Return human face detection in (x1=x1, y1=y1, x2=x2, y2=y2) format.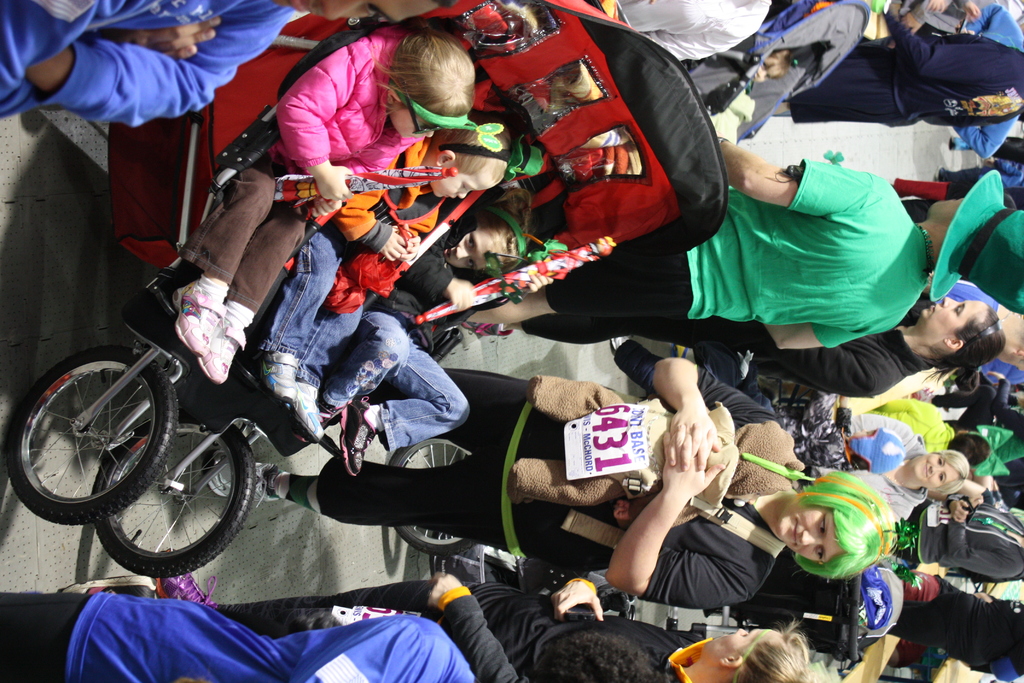
(x1=907, y1=450, x2=958, y2=490).
